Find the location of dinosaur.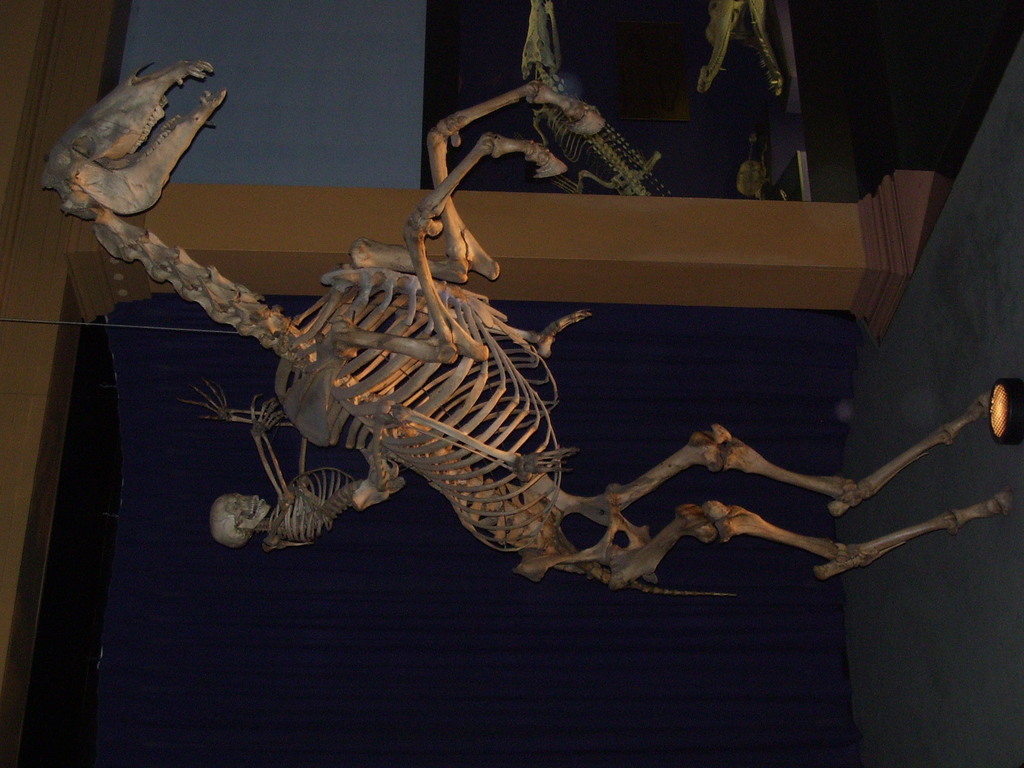
Location: {"left": 692, "top": 0, "right": 791, "bottom": 204}.
